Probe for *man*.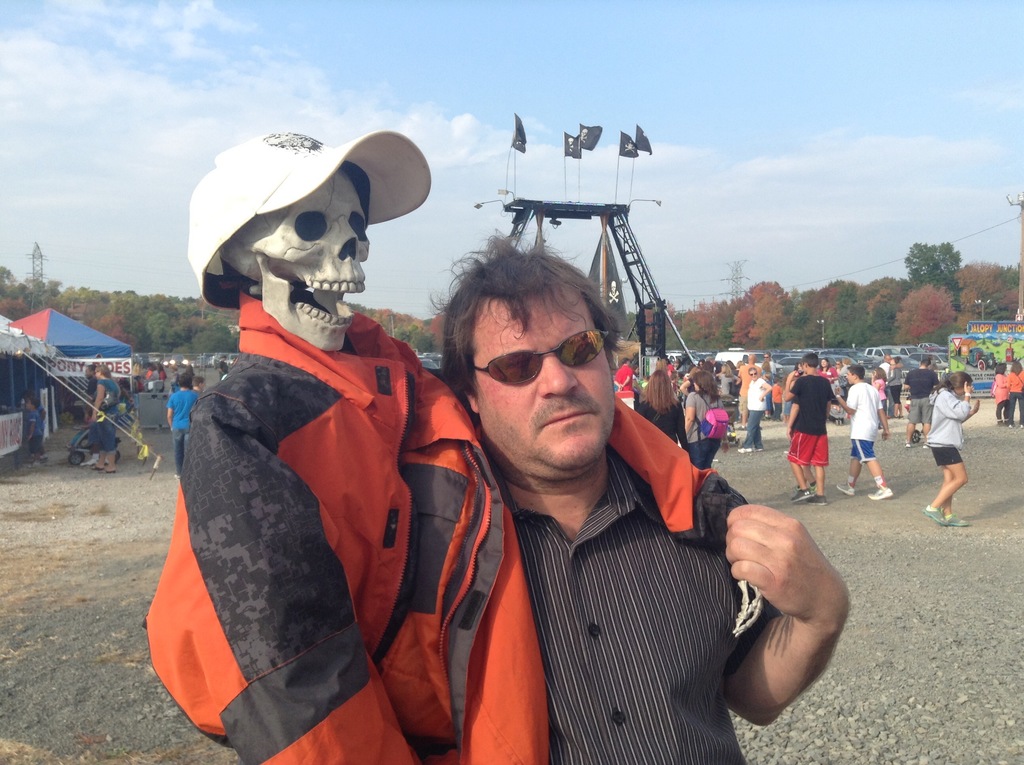
Probe result: detection(993, 350, 1020, 418).
